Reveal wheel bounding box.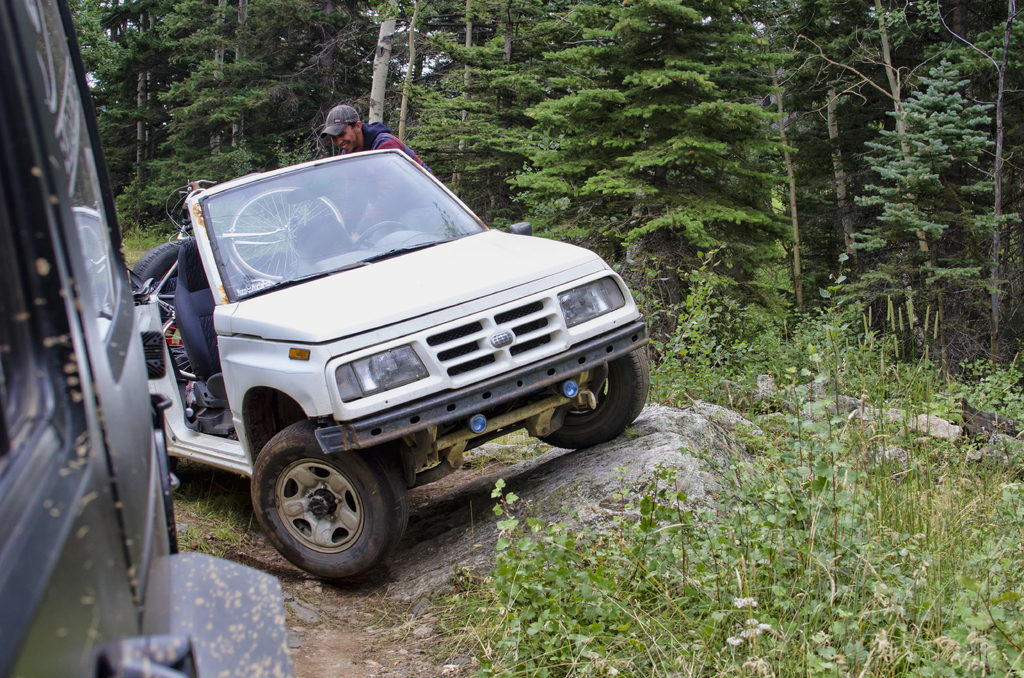
Revealed: (x1=227, y1=185, x2=343, y2=282).
